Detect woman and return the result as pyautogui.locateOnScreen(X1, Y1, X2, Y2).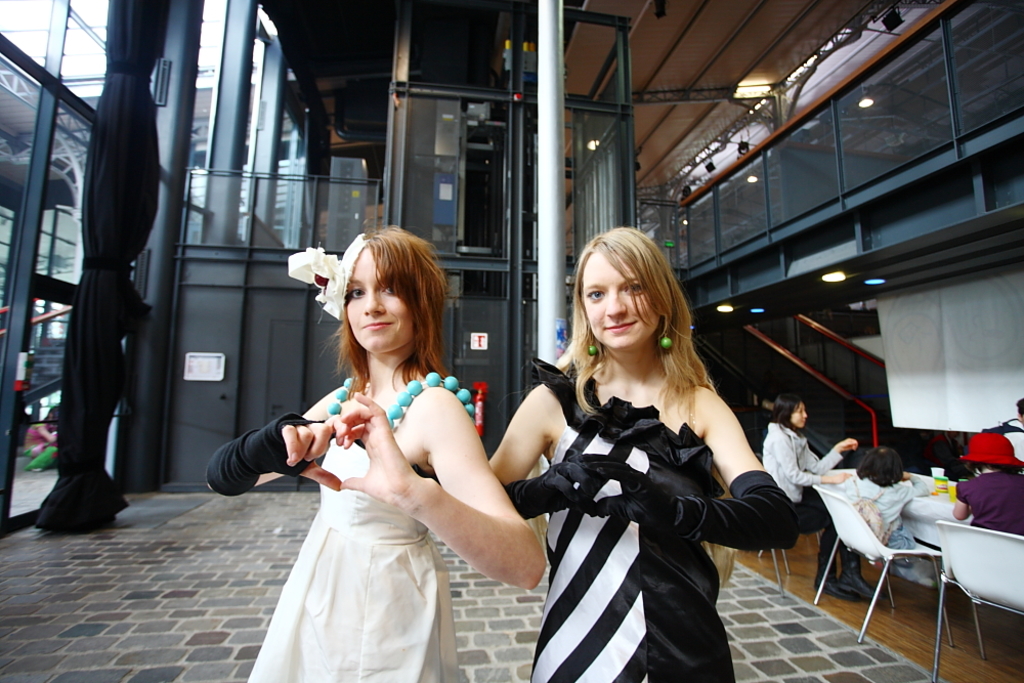
pyautogui.locateOnScreen(760, 397, 884, 598).
